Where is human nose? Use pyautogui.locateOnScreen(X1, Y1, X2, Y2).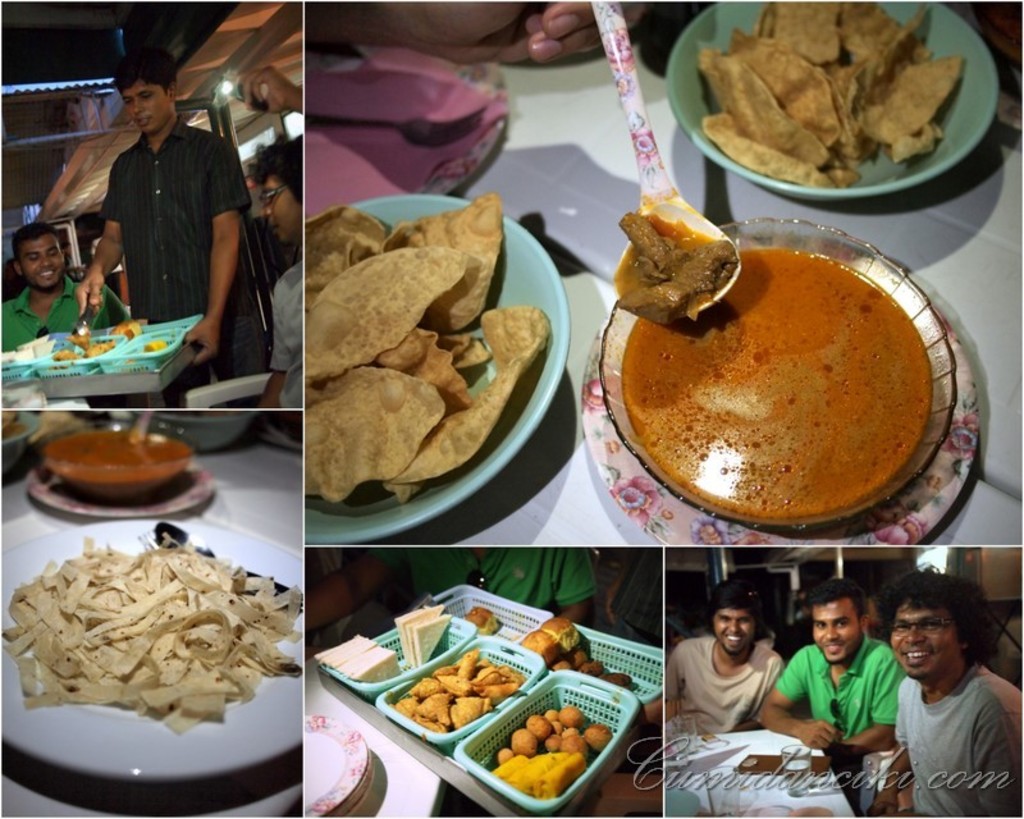
pyautogui.locateOnScreen(730, 619, 742, 635).
